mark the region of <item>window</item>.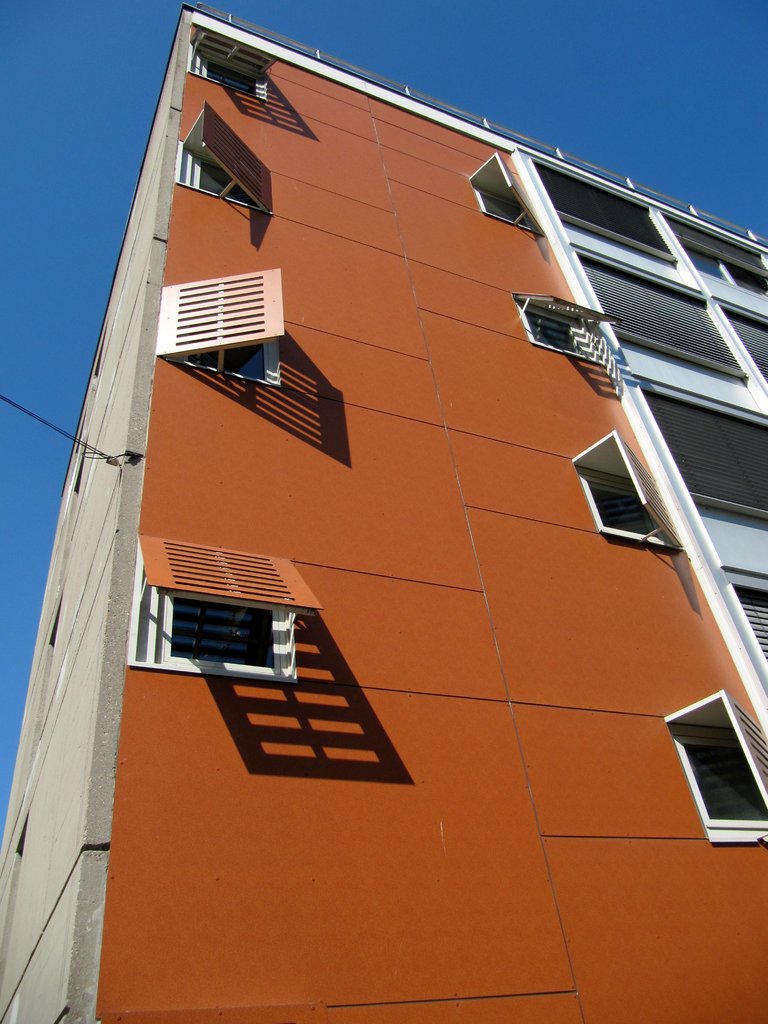
Region: pyautogui.locateOnScreen(710, 292, 767, 383).
